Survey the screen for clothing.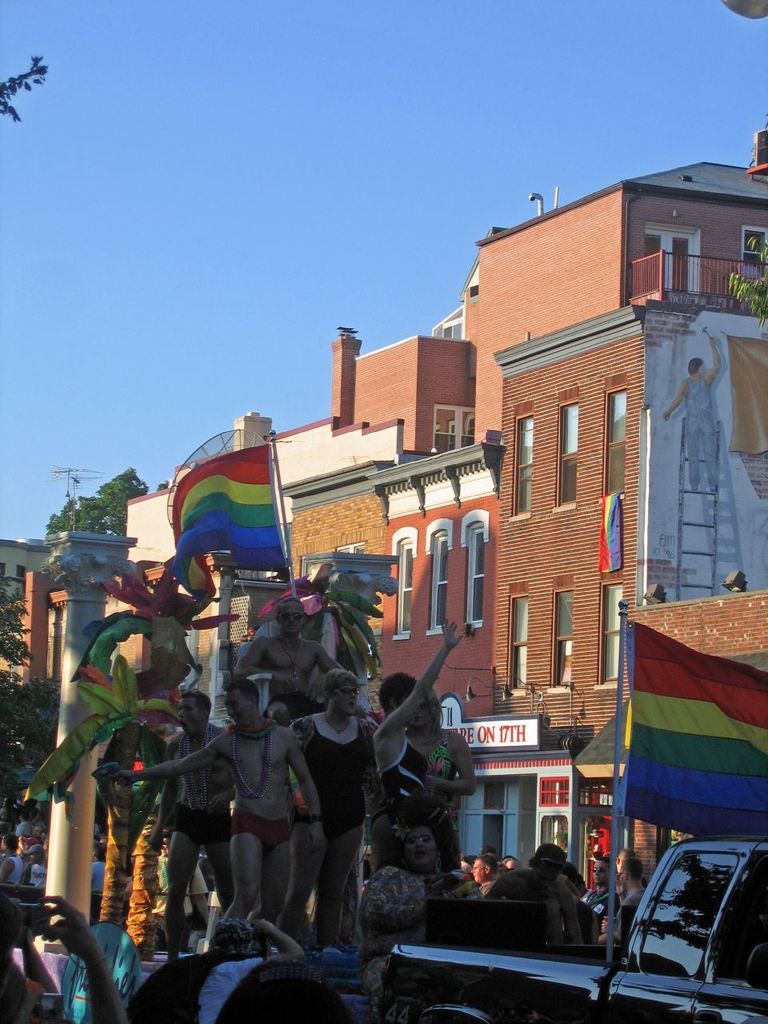
Survey found: detection(614, 897, 635, 945).
